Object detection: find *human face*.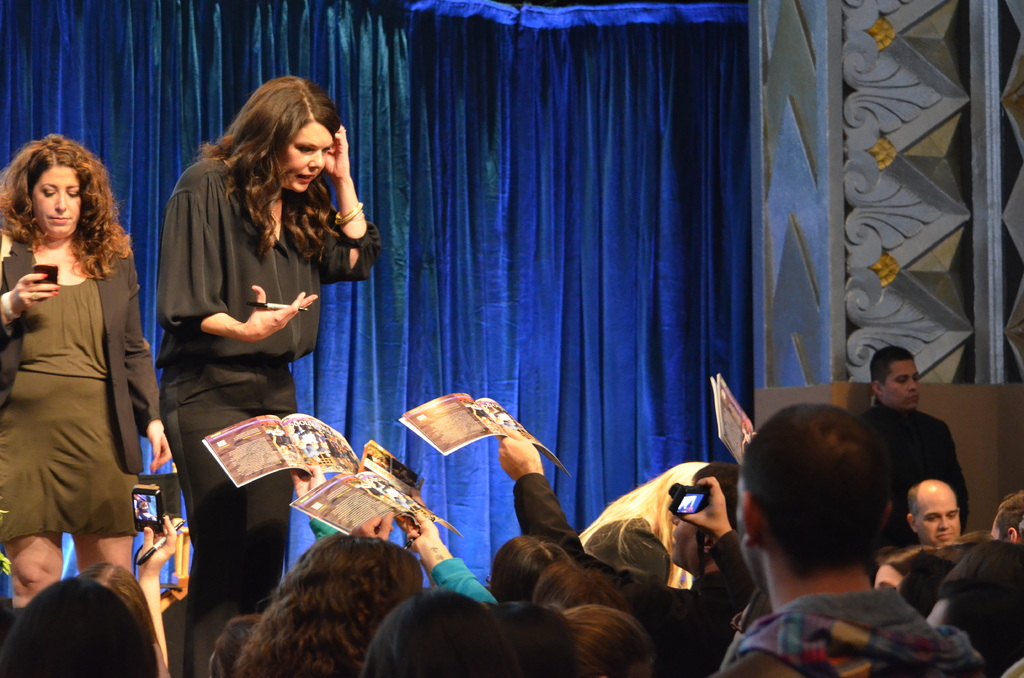
<region>884, 362, 919, 405</region>.
